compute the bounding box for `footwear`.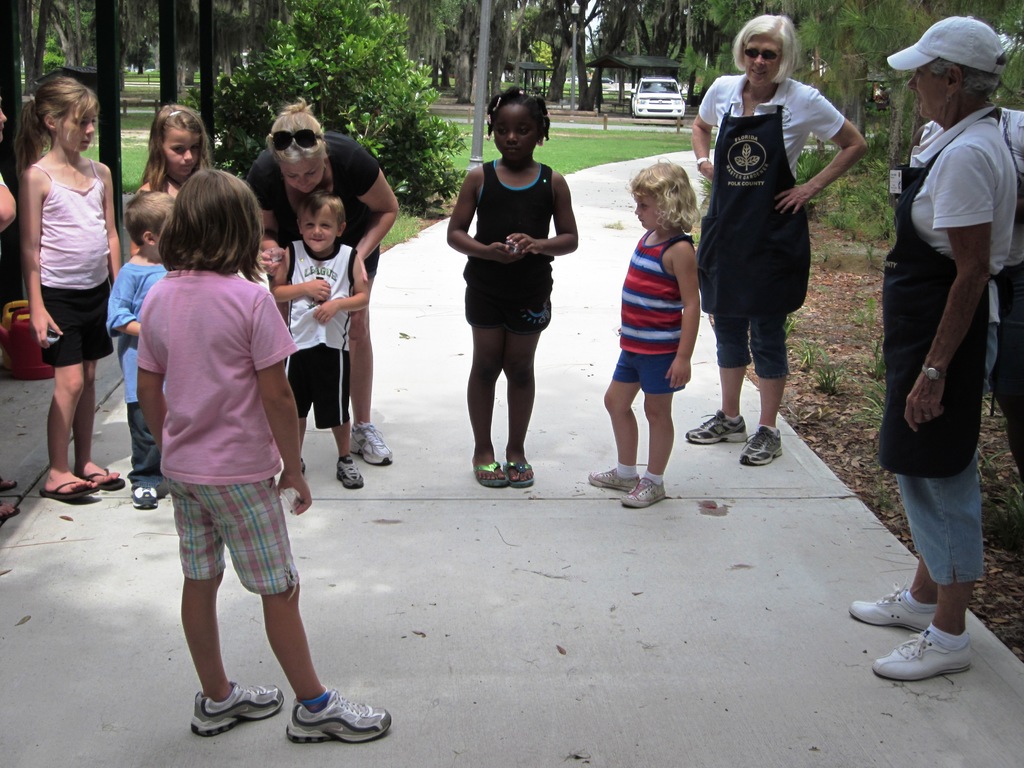
<bbox>0, 477, 19, 495</bbox>.
